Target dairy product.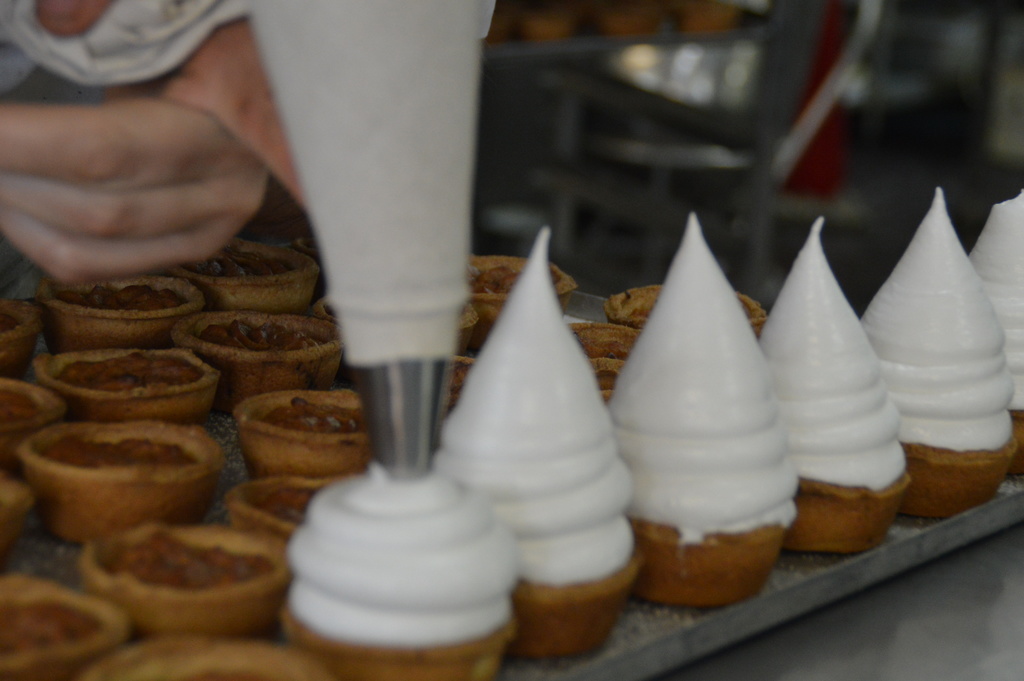
Target region: region(430, 224, 635, 587).
